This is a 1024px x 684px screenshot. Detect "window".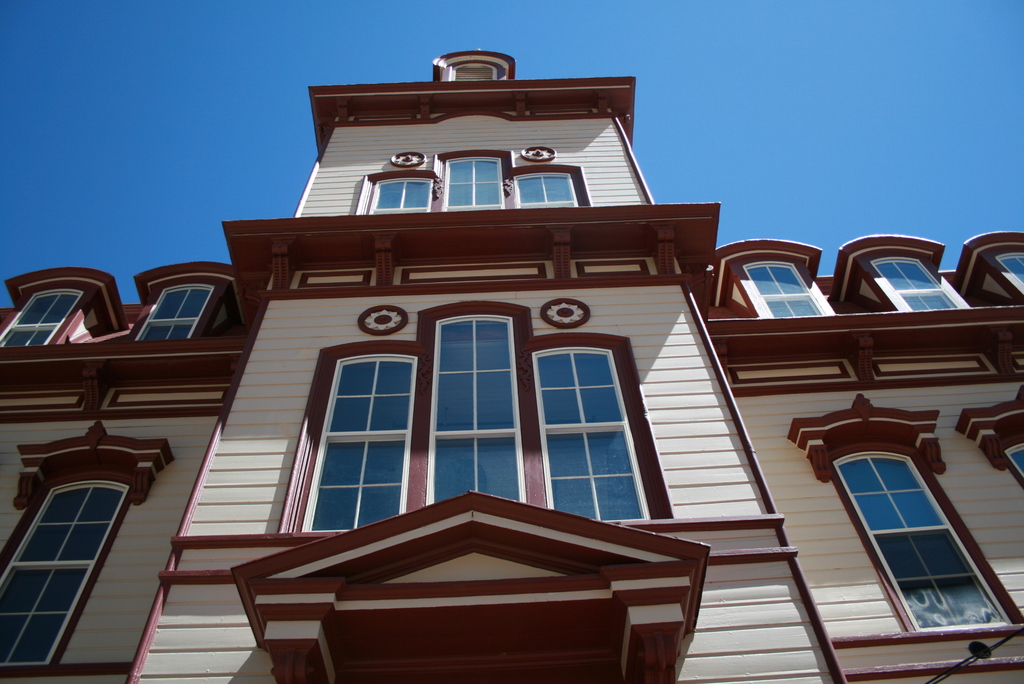
pyautogui.locateOnScreen(0, 486, 129, 671).
